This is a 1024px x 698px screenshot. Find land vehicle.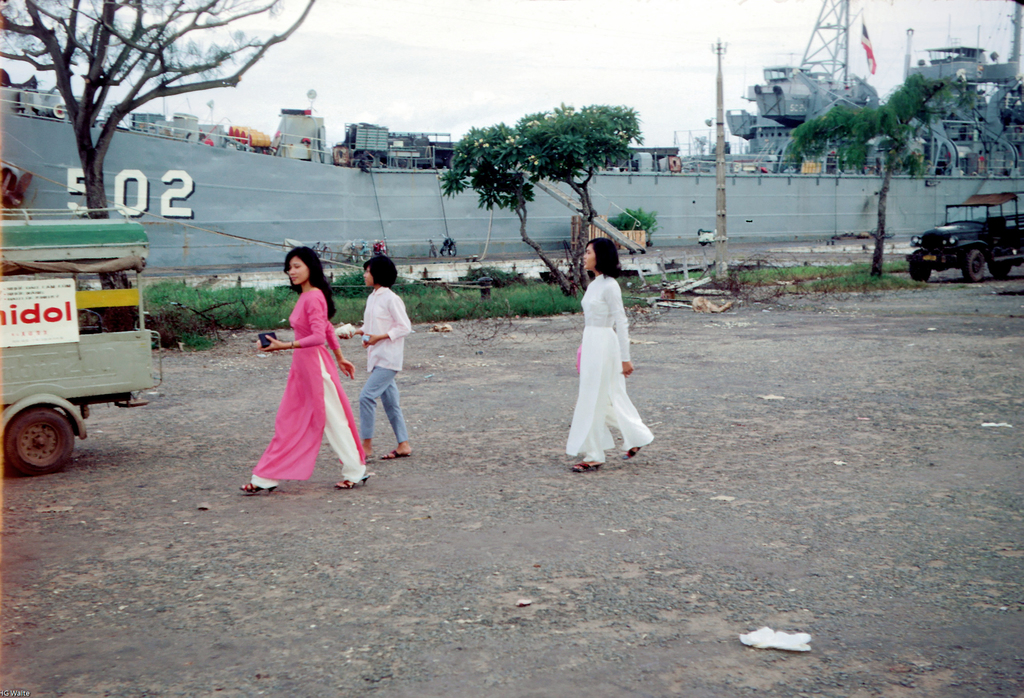
Bounding box: [311,241,332,269].
